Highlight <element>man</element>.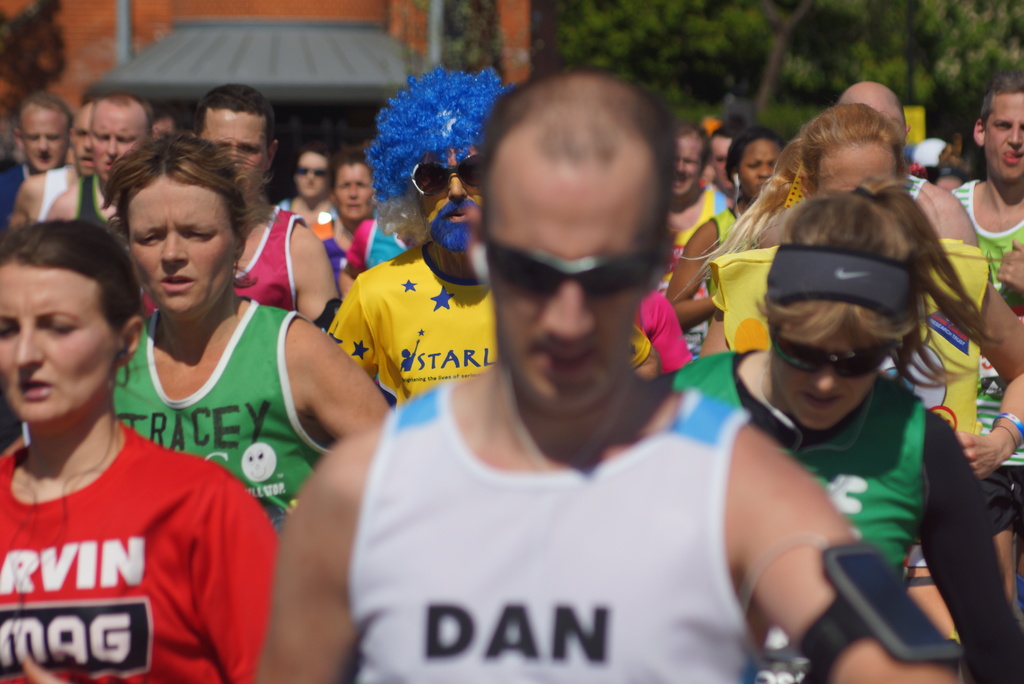
Highlighted region: crop(329, 62, 518, 413).
